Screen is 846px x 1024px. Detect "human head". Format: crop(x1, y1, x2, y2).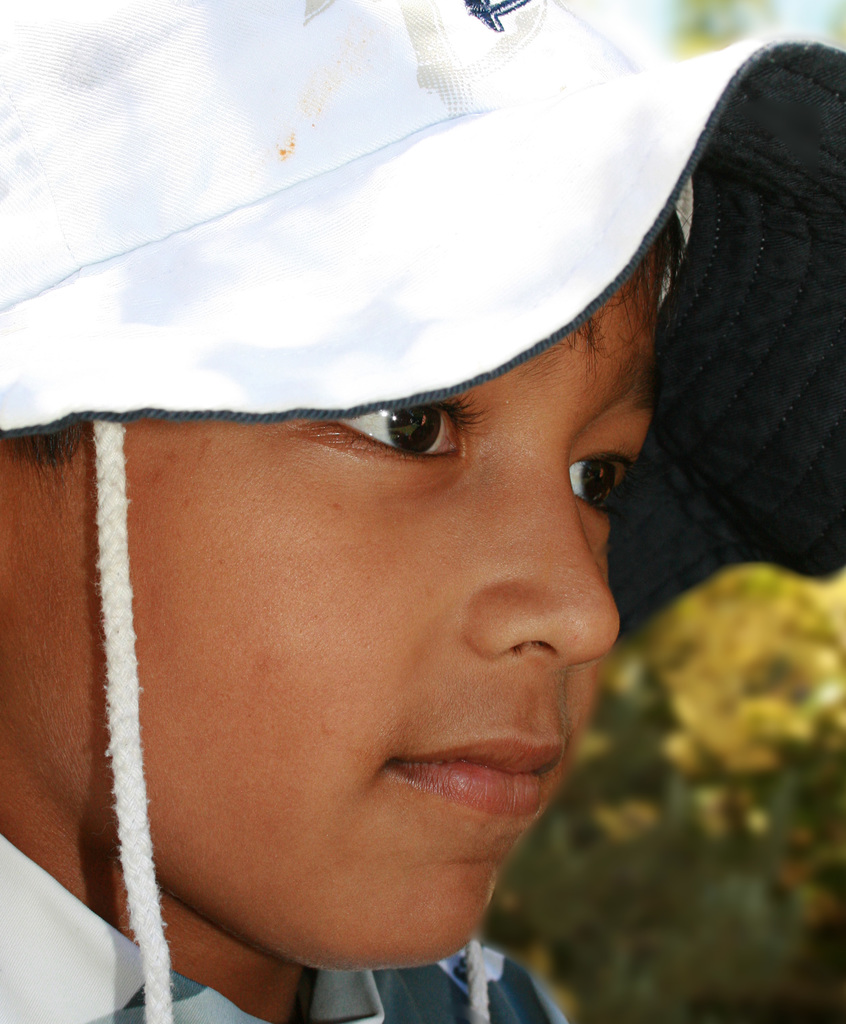
crop(29, 99, 820, 990).
